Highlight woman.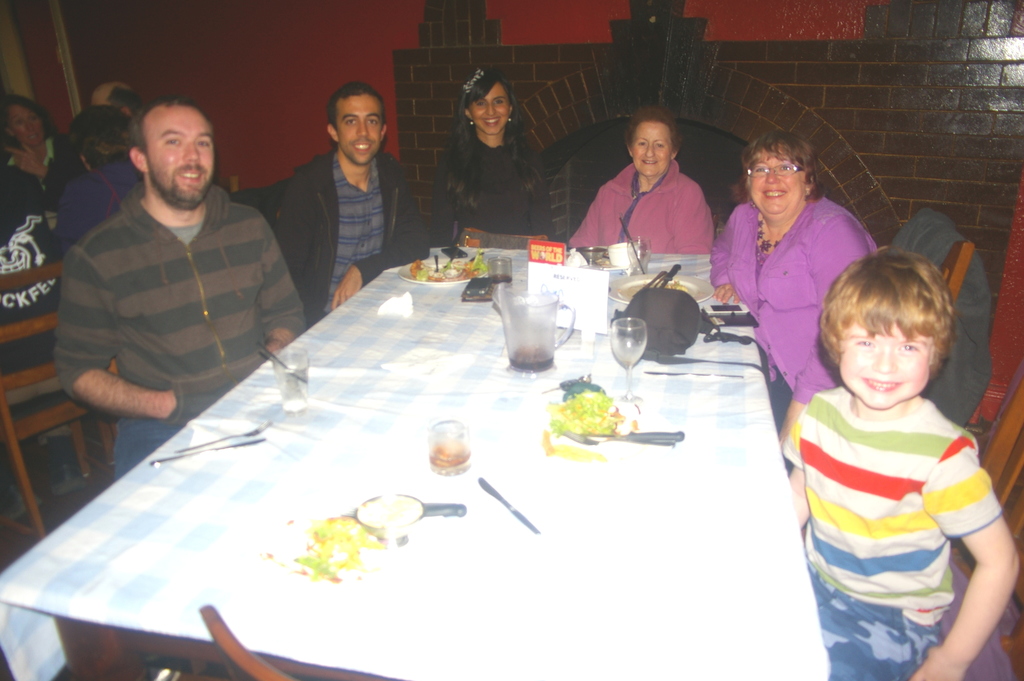
Highlighted region: BBox(0, 97, 90, 217).
